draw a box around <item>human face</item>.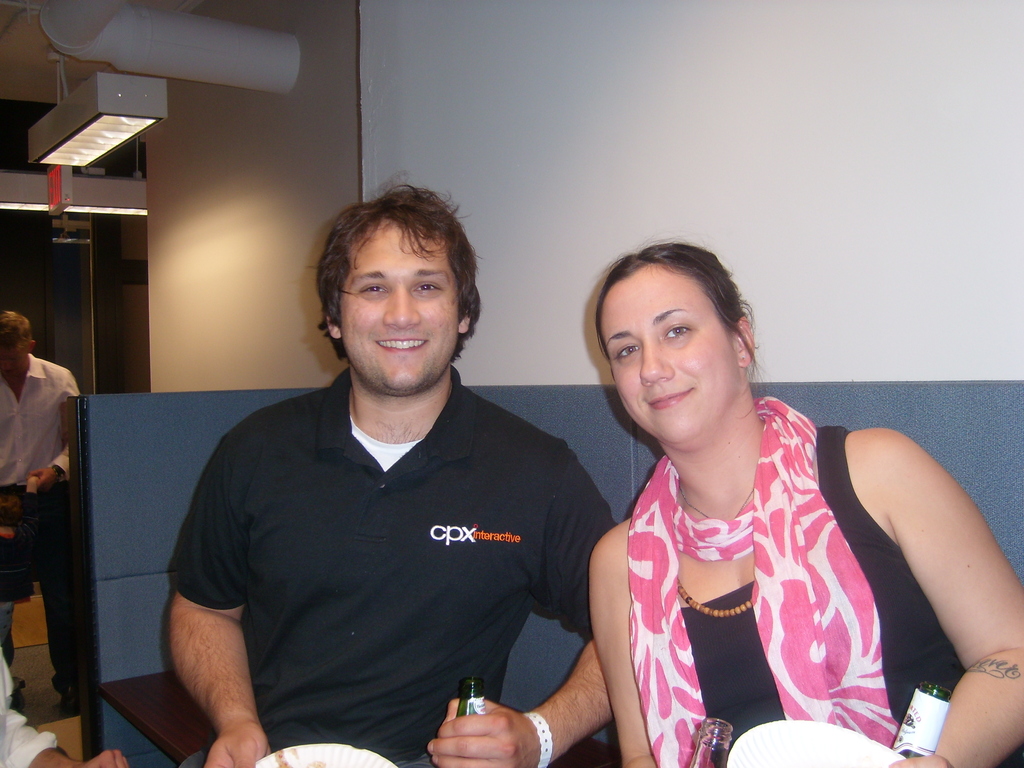
box=[1, 346, 27, 377].
